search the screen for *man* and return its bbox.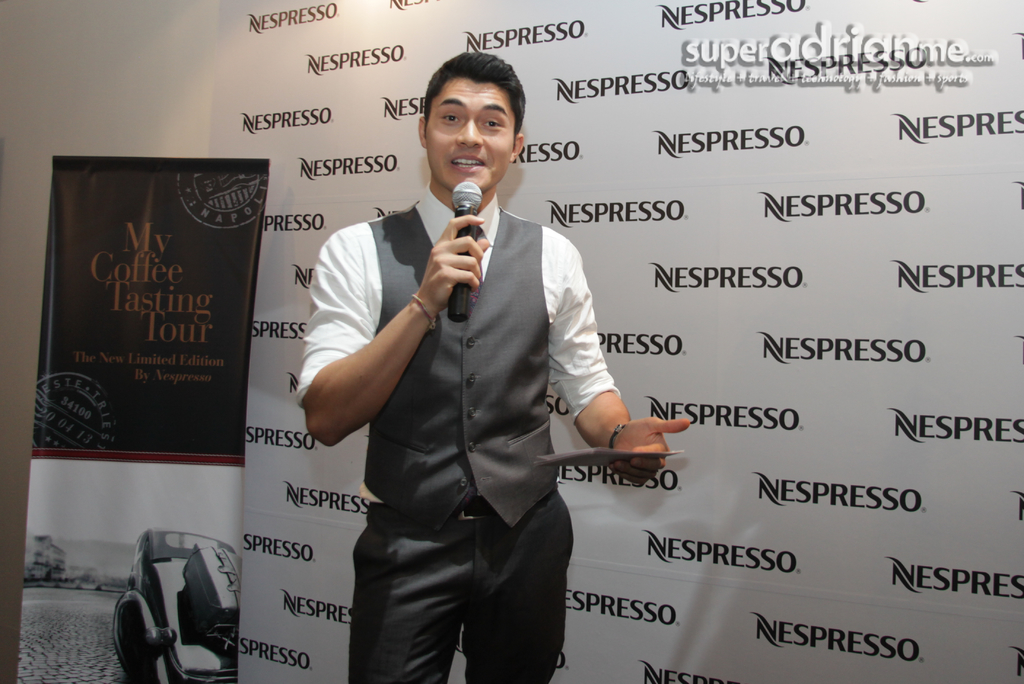
Found: {"x1": 306, "y1": 51, "x2": 662, "y2": 658}.
